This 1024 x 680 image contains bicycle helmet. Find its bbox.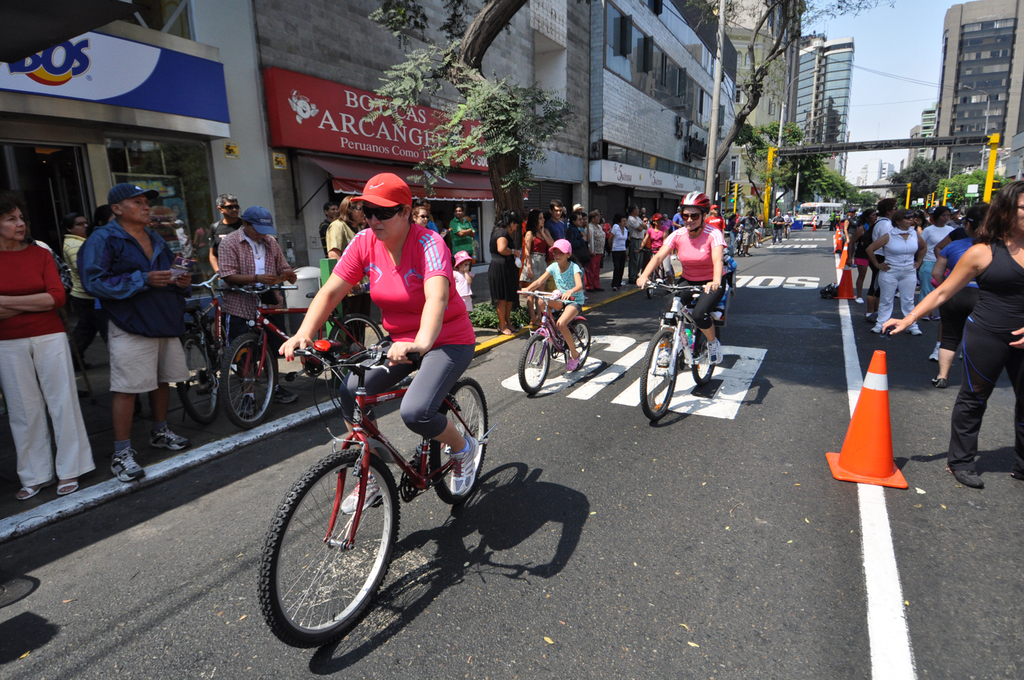
locate(673, 187, 709, 228).
